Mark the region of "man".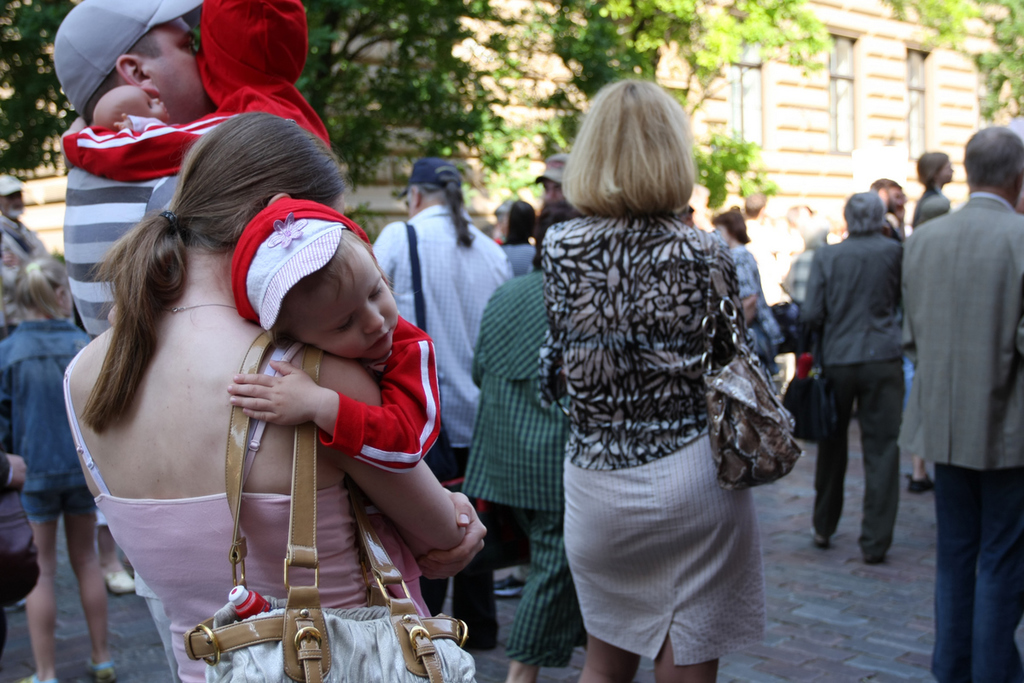
Region: pyautogui.locateOnScreen(901, 121, 1023, 682).
